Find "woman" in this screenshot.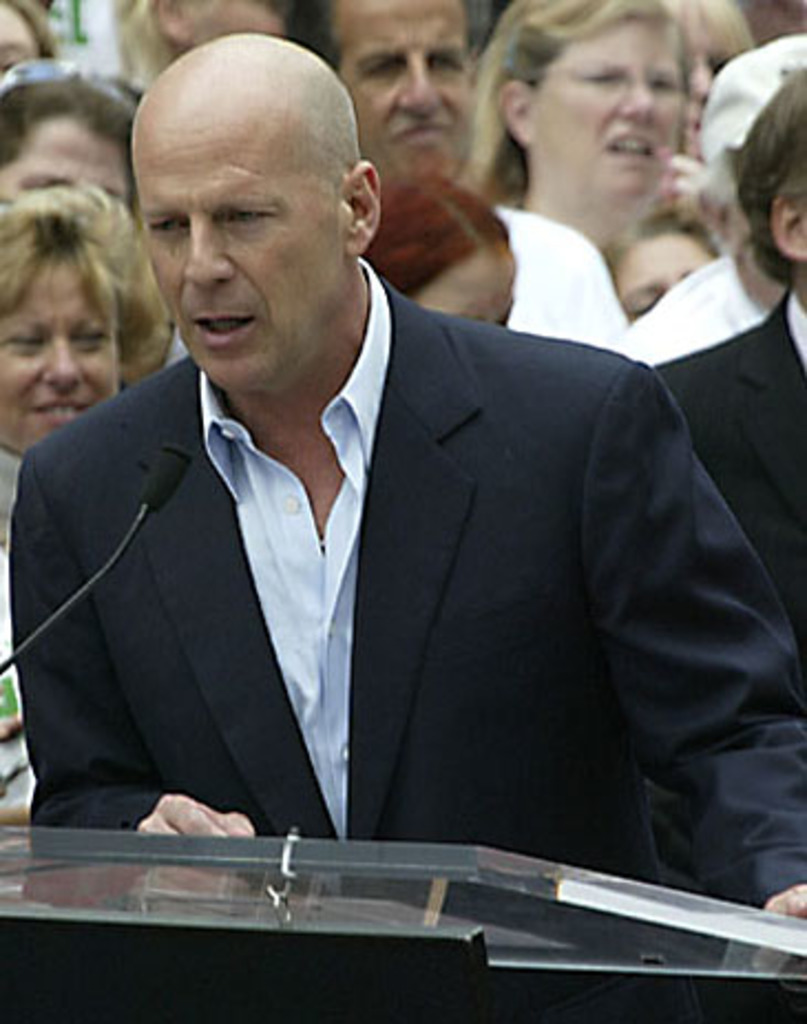
The bounding box for "woman" is box=[458, 0, 694, 283].
